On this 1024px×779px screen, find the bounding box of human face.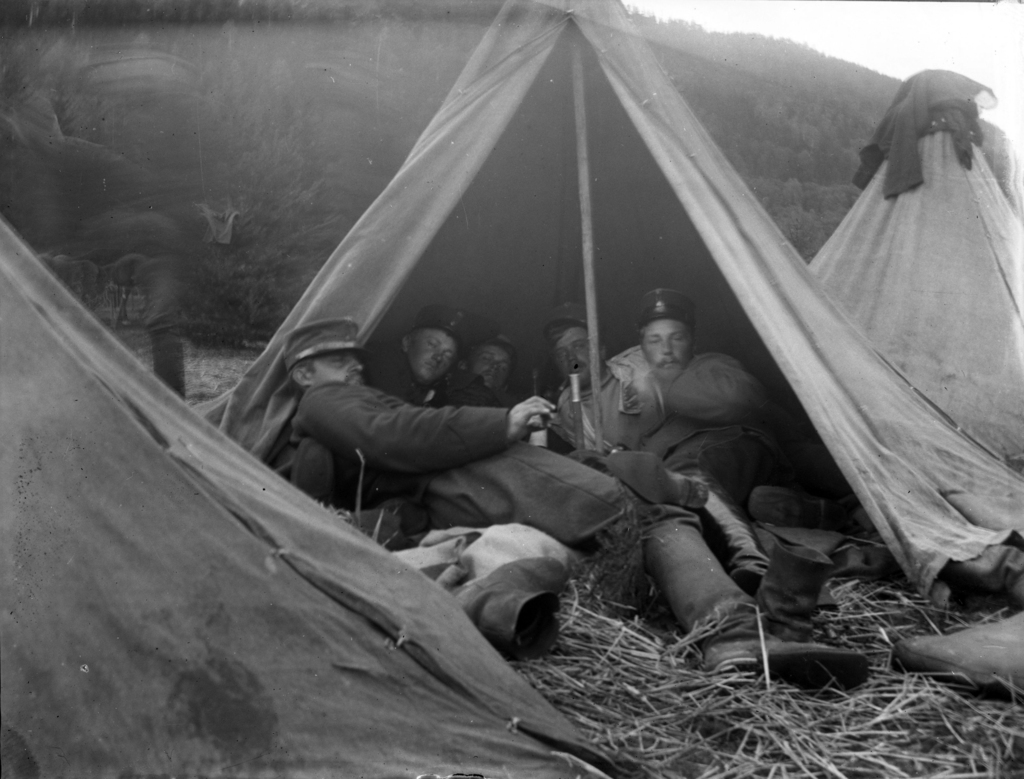
Bounding box: x1=554, y1=330, x2=600, y2=385.
